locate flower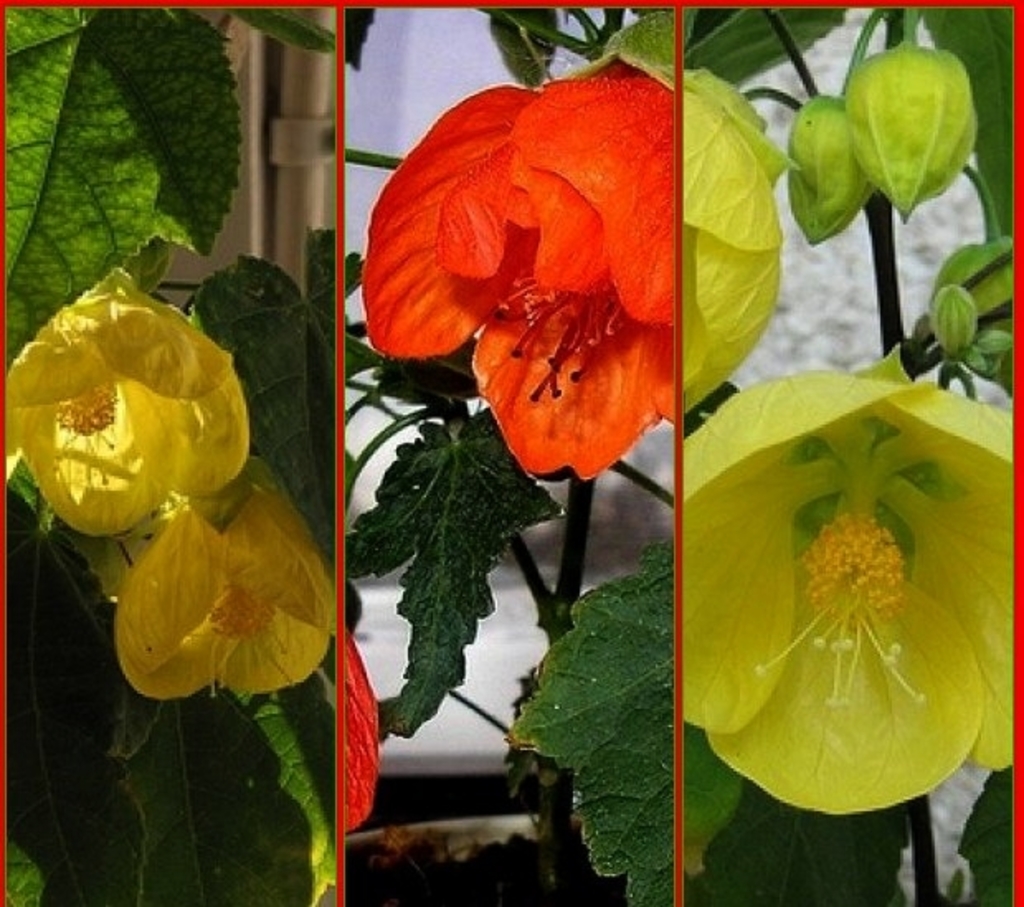
pyautogui.locateOnScreen(684, 344, 1012, 818)
